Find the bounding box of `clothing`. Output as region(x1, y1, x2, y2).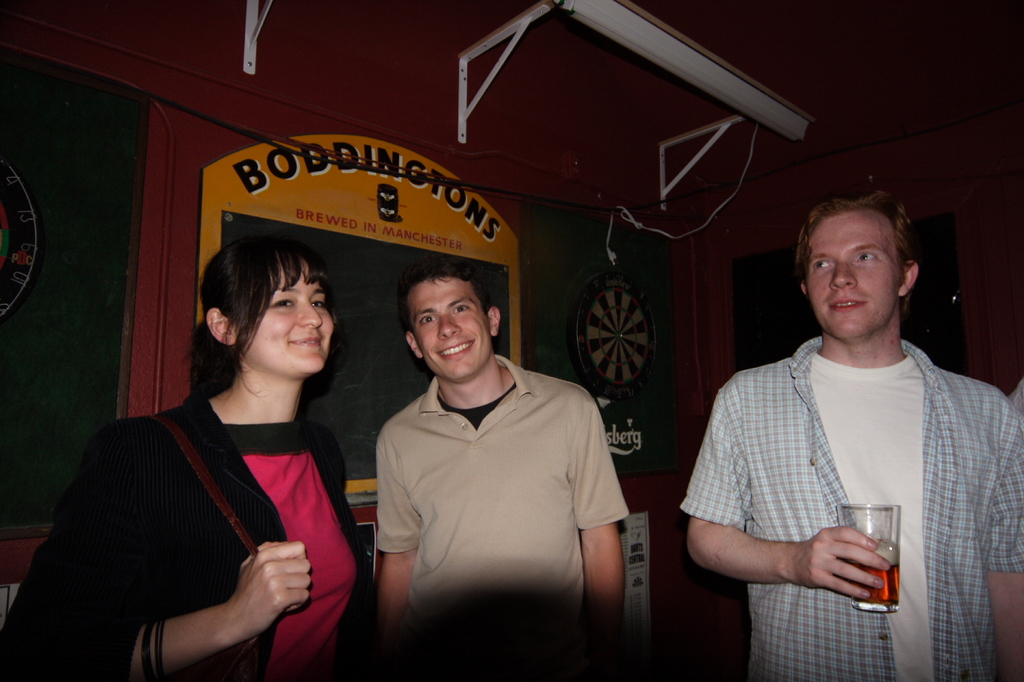
region(678, 333, 1023, 681).
